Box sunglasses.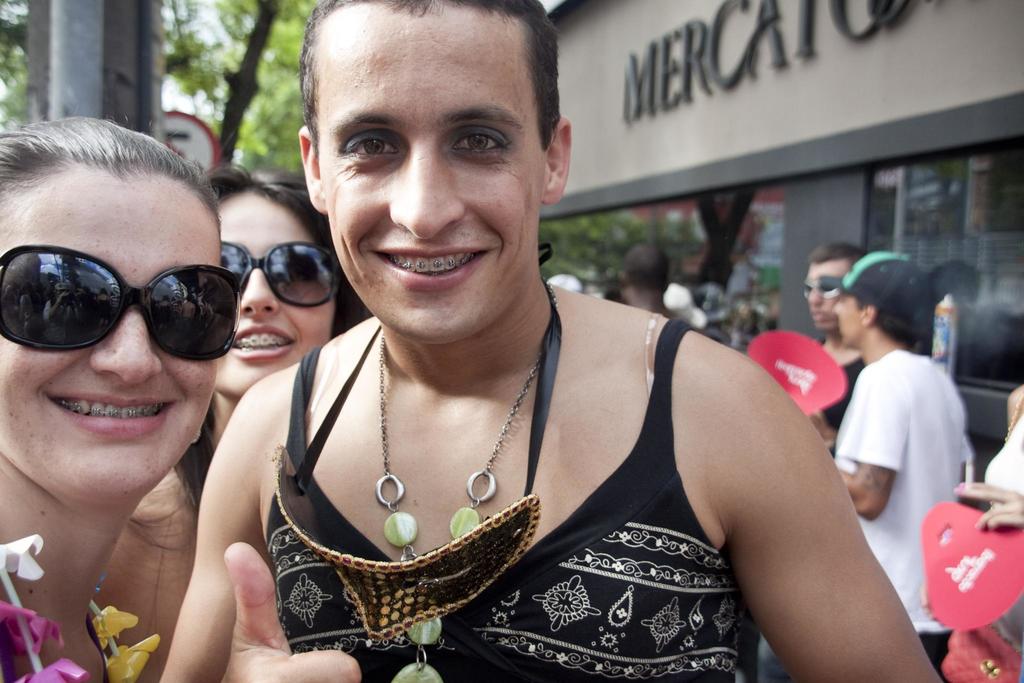
pyautogui.locateOnScreen(801, 283, 840, 298).
